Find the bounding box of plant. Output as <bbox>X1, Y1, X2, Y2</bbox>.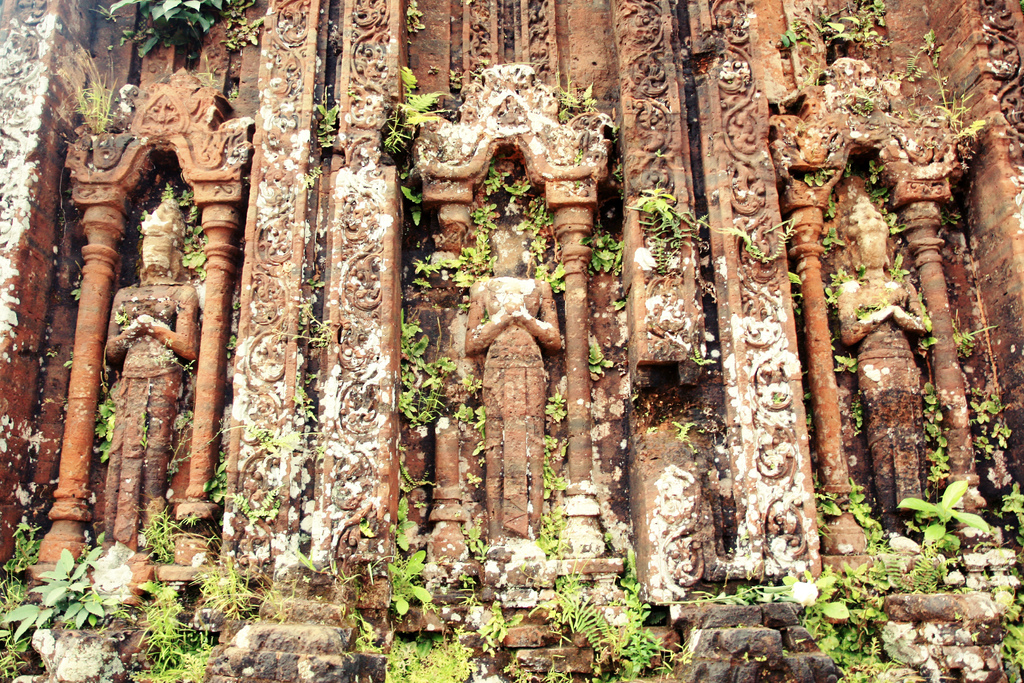
<bbox>224, 82, 240, 102</bbox>.
